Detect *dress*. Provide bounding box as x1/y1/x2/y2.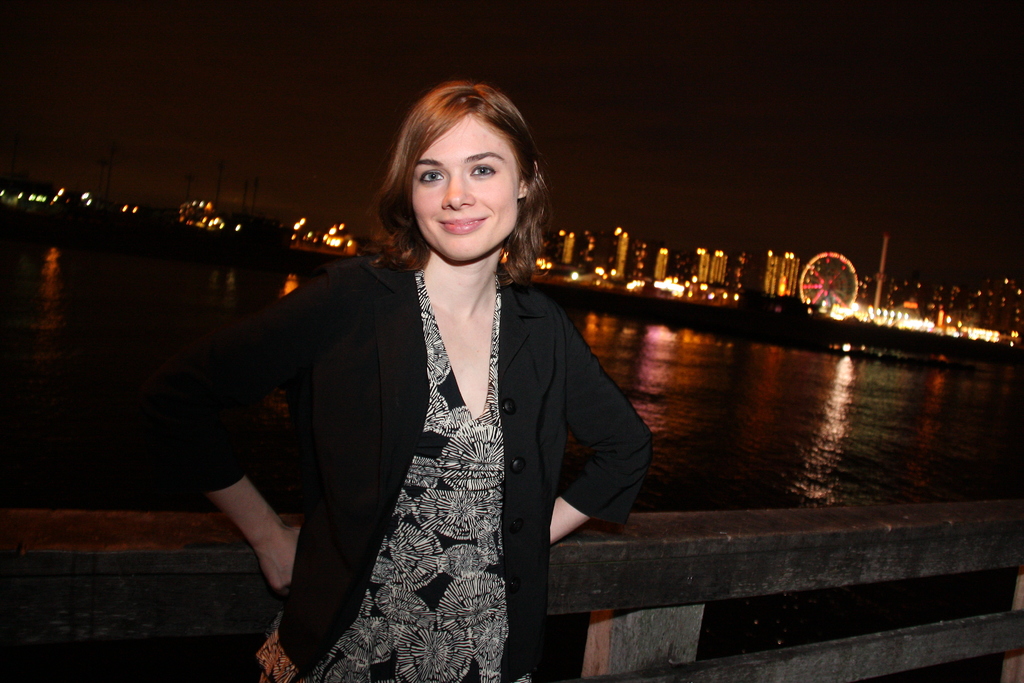
173/267/657/682.
